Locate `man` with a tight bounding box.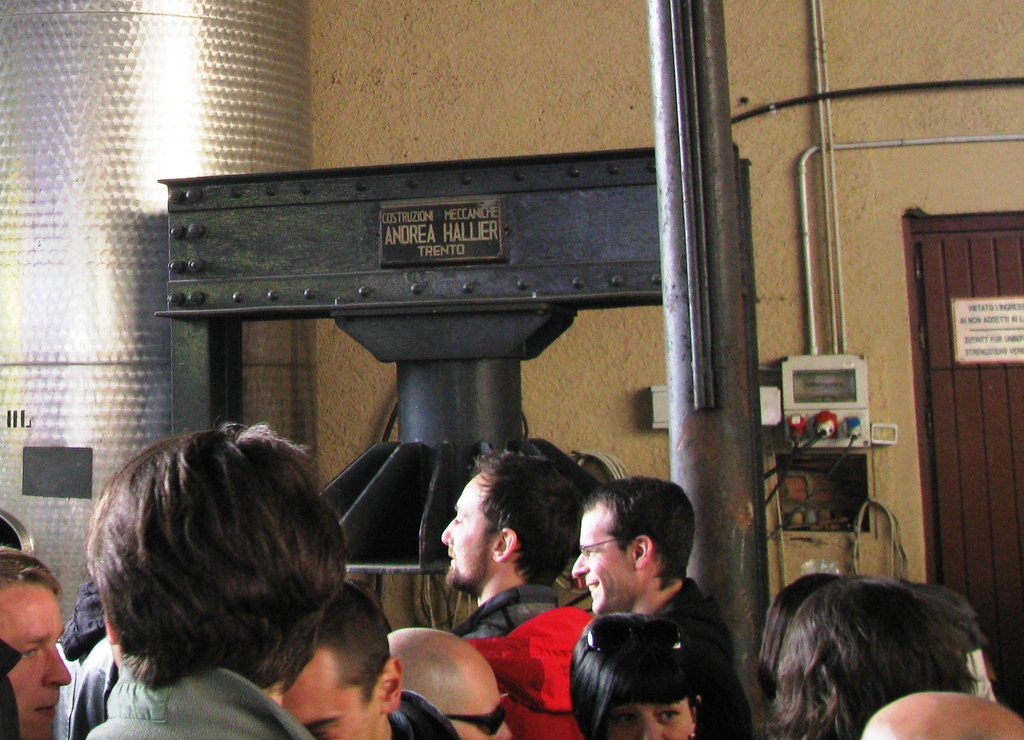
pyautogui.locateOnScreen(858, 695, 1023, 739).
